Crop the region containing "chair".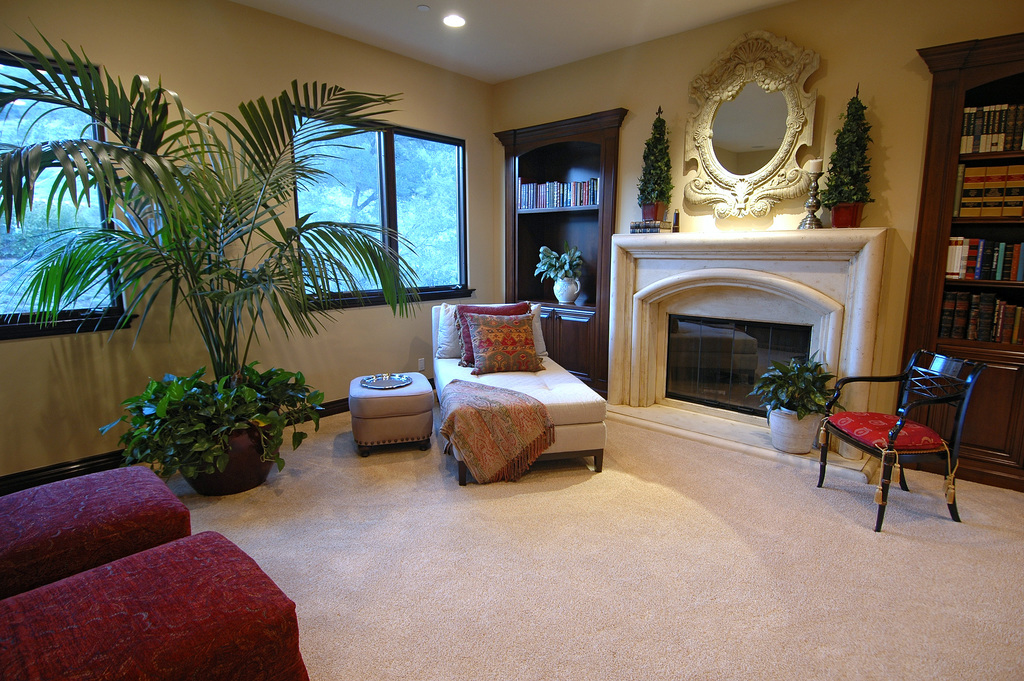
Crop region: x1=808 y1=354 x2=985 y2=527.
